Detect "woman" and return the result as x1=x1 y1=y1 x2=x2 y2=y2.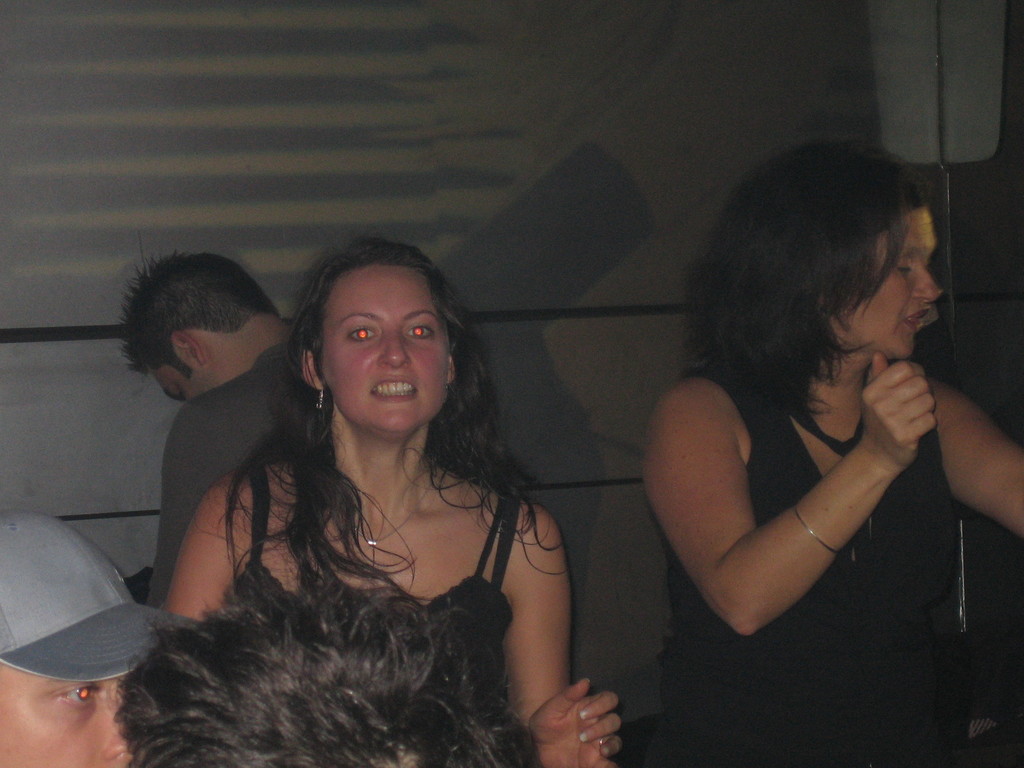
x1=113 y1=223 x2=615 y2=767.
